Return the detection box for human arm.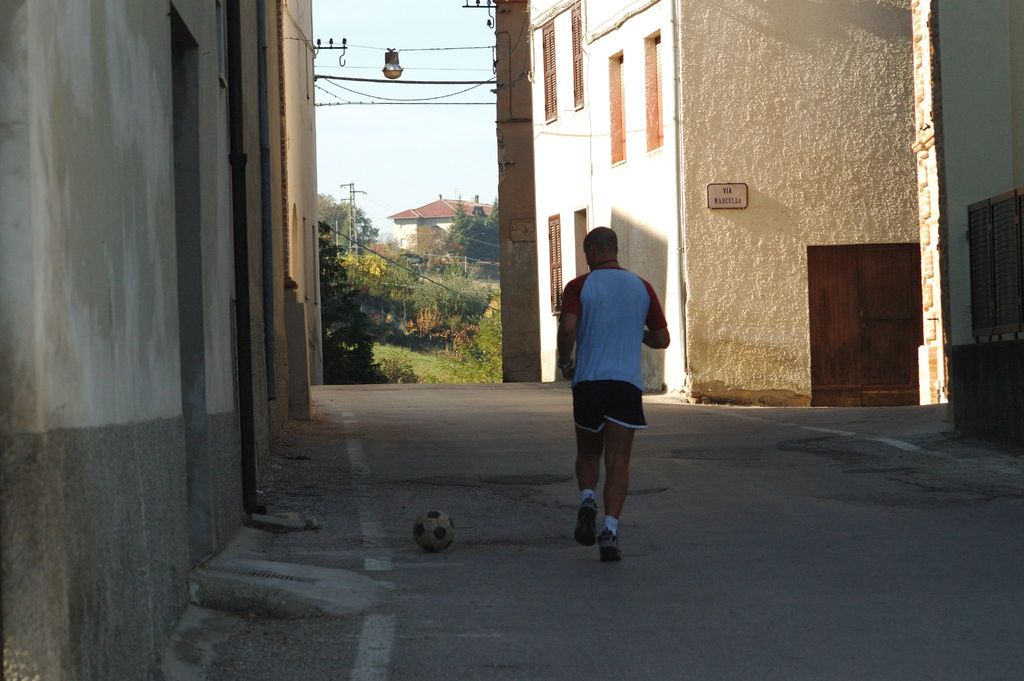
{"x1": 642, "y1": 285, "x2": 683, "y2": 350}.
